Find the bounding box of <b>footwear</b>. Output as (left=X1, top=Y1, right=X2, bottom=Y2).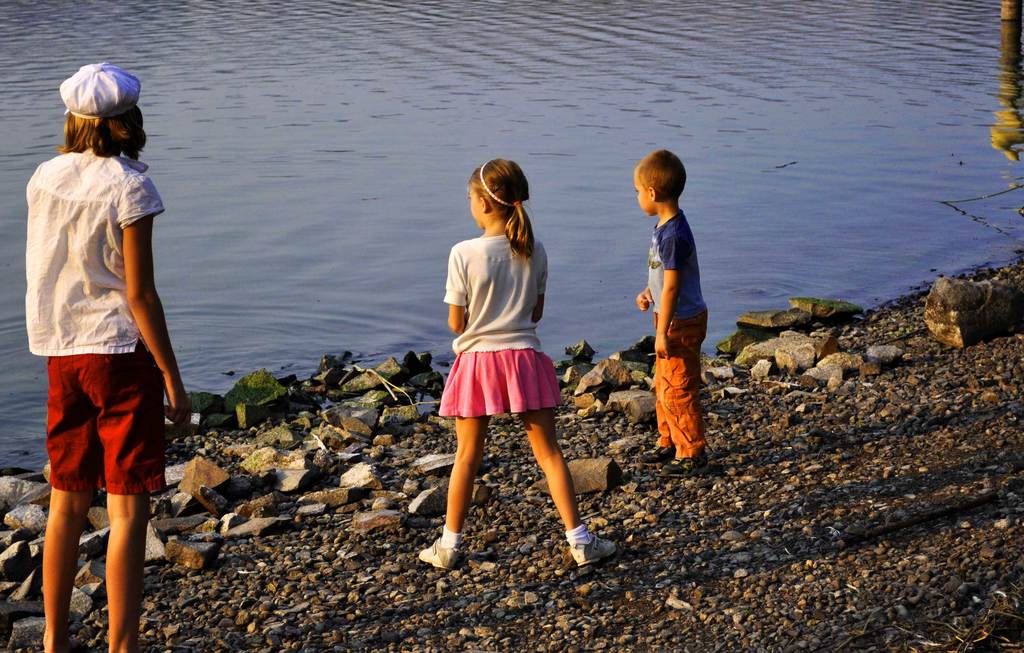
(left=640, top=444, right=675, bottom=462).
